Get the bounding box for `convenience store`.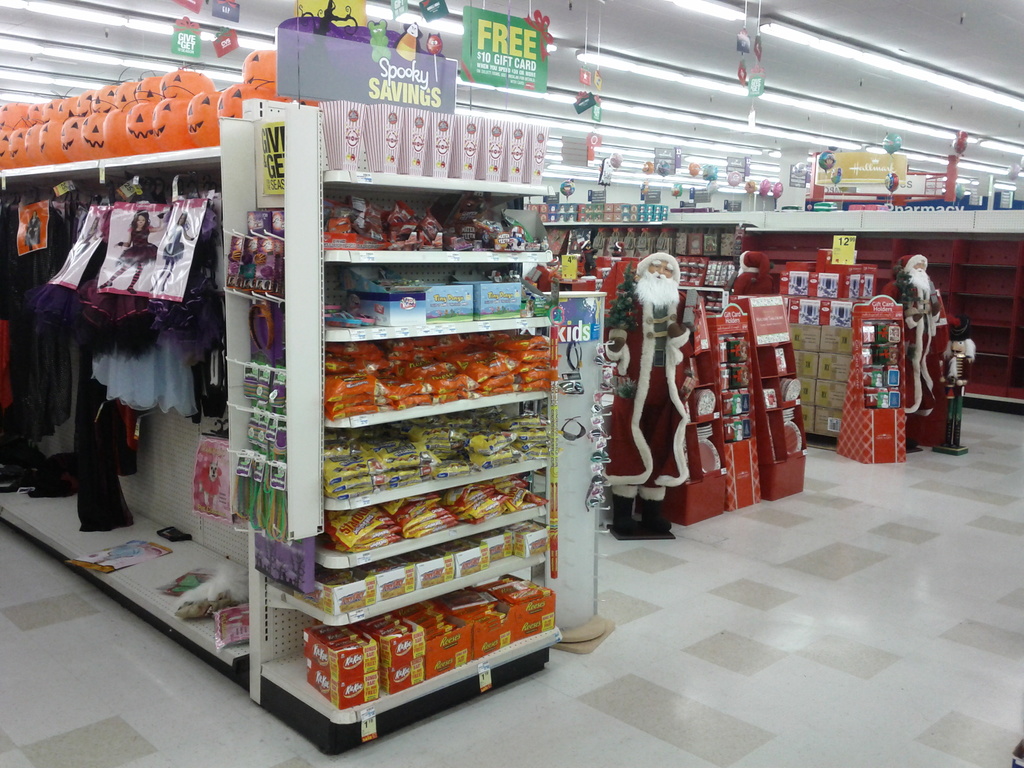
0, 0, 1023, 767.
